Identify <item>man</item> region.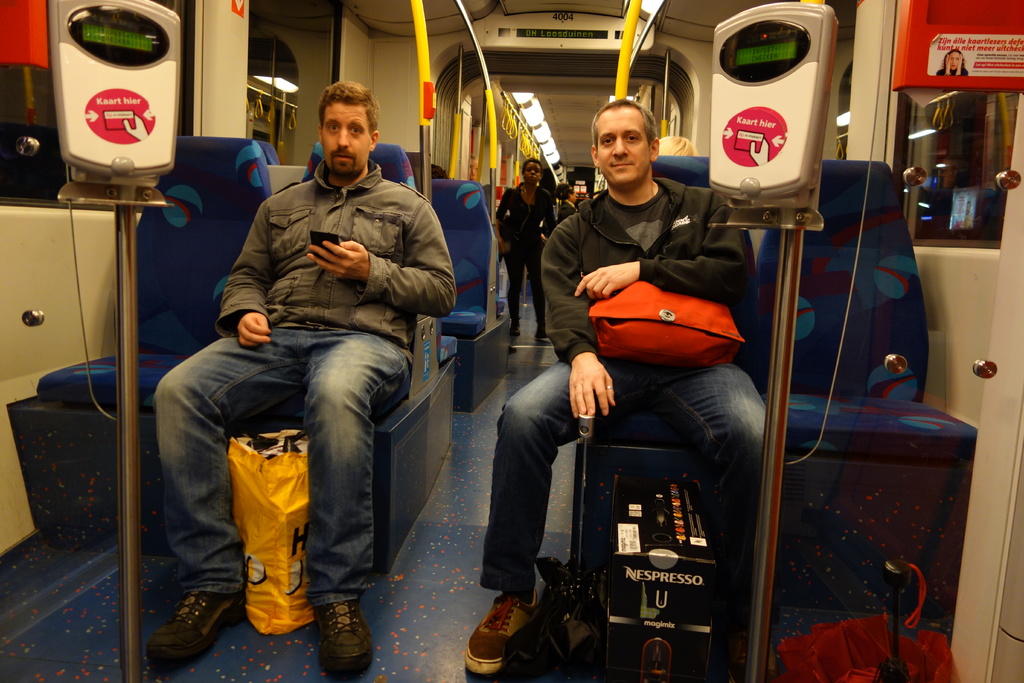
Region: <box>464,98,767,680</box>.
